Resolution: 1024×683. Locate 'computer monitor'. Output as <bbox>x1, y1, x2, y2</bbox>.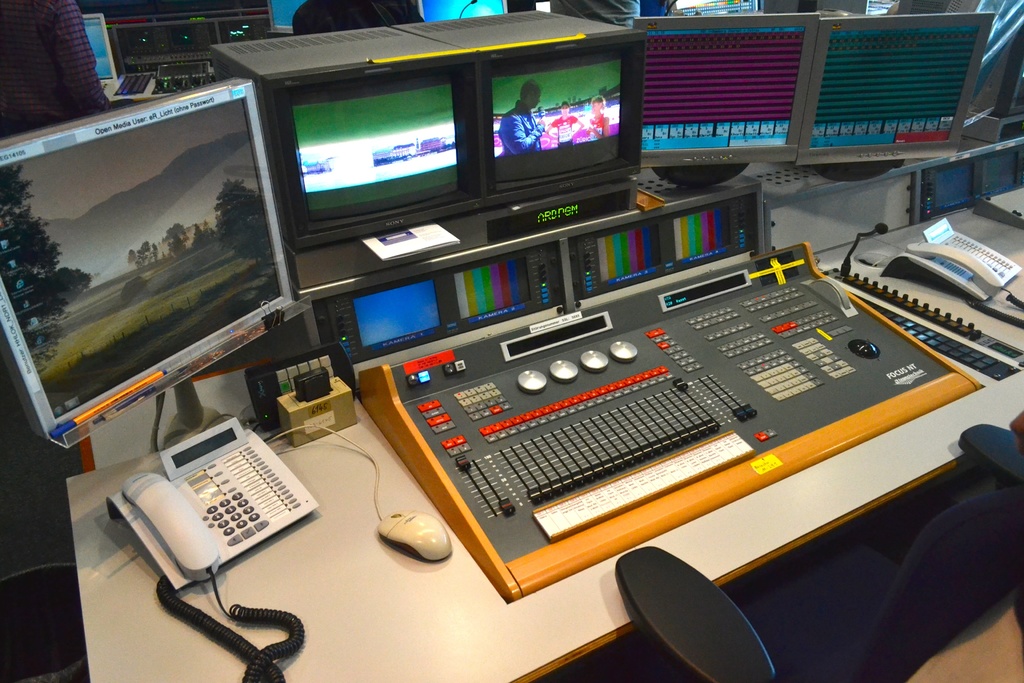
<bbox>397, 4, 646, 193</bbox>.
